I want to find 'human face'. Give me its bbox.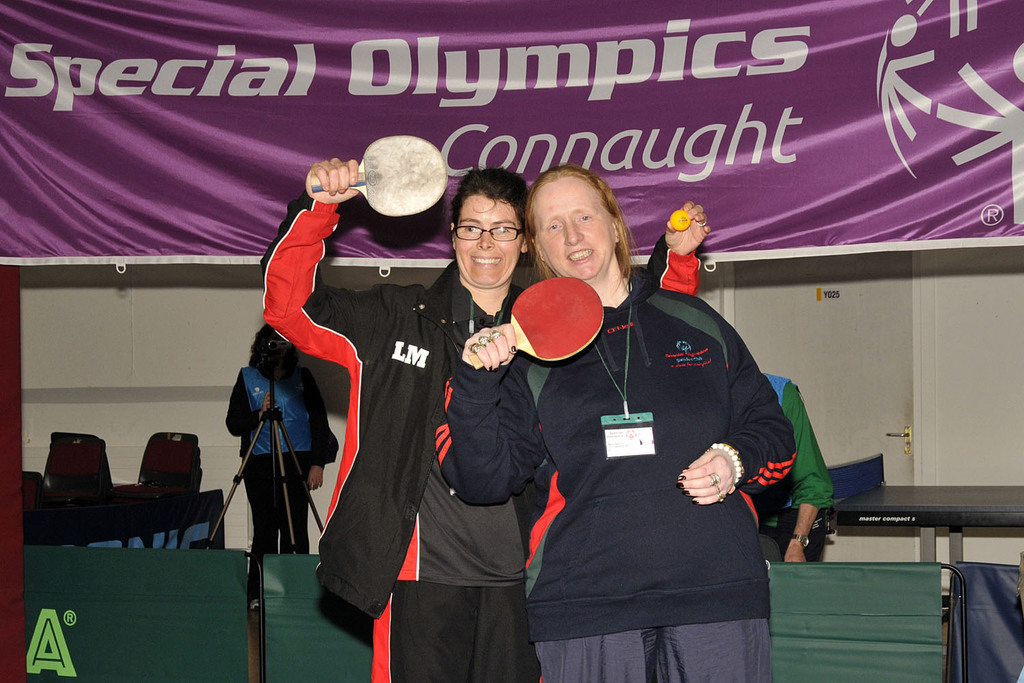
[left=454, top=194, right=525, bottom=287].
